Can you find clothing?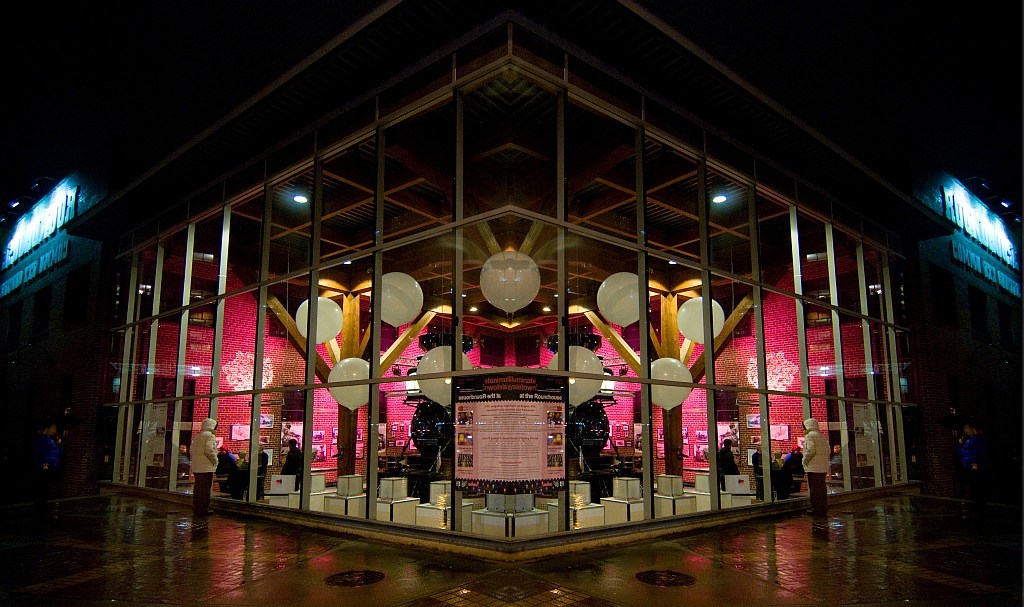
Yes, bounding box: Rect(171, 420, 215, 512).
